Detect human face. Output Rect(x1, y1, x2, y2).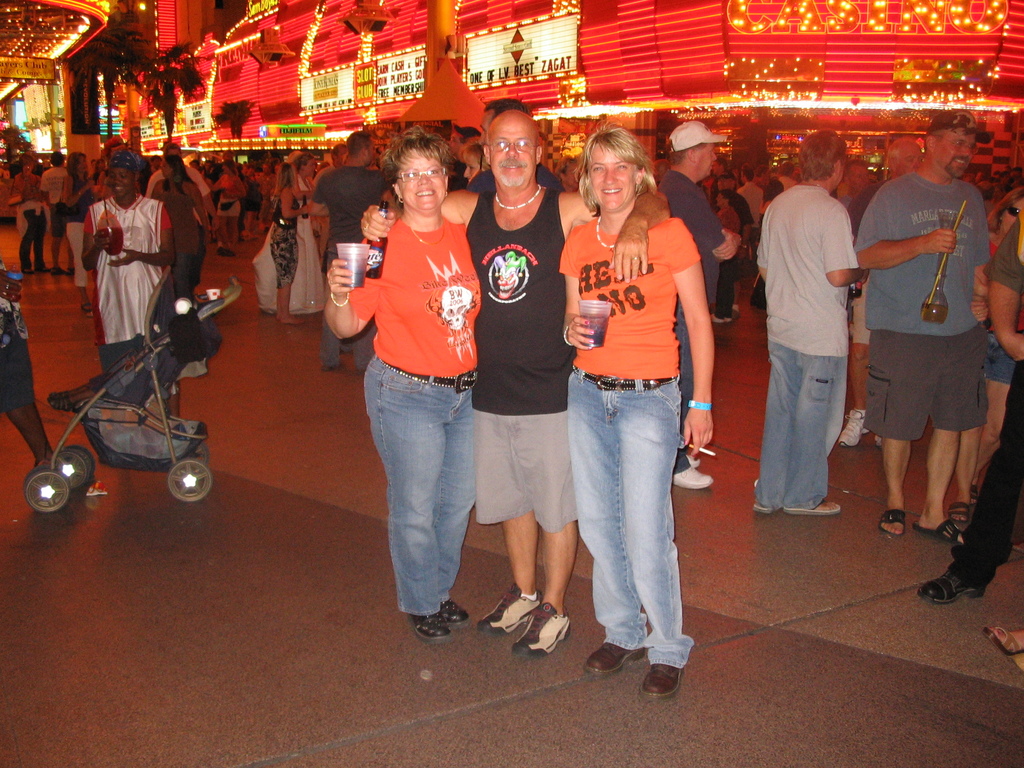
Rect(489, 122, 538, 190).
